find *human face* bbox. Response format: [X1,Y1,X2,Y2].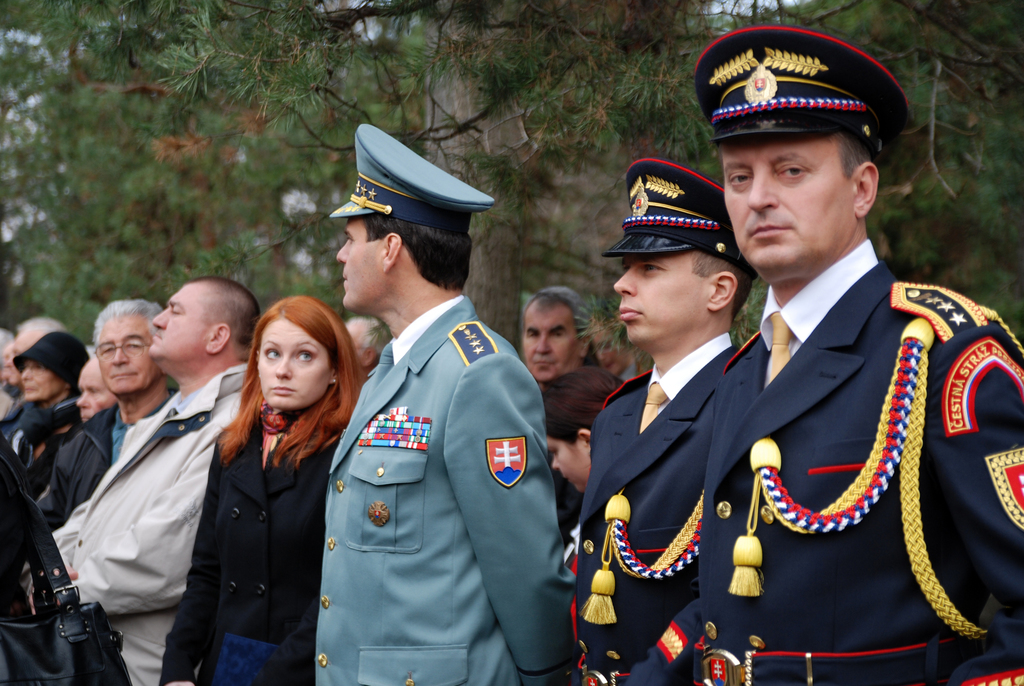
[547,440,587,494].
